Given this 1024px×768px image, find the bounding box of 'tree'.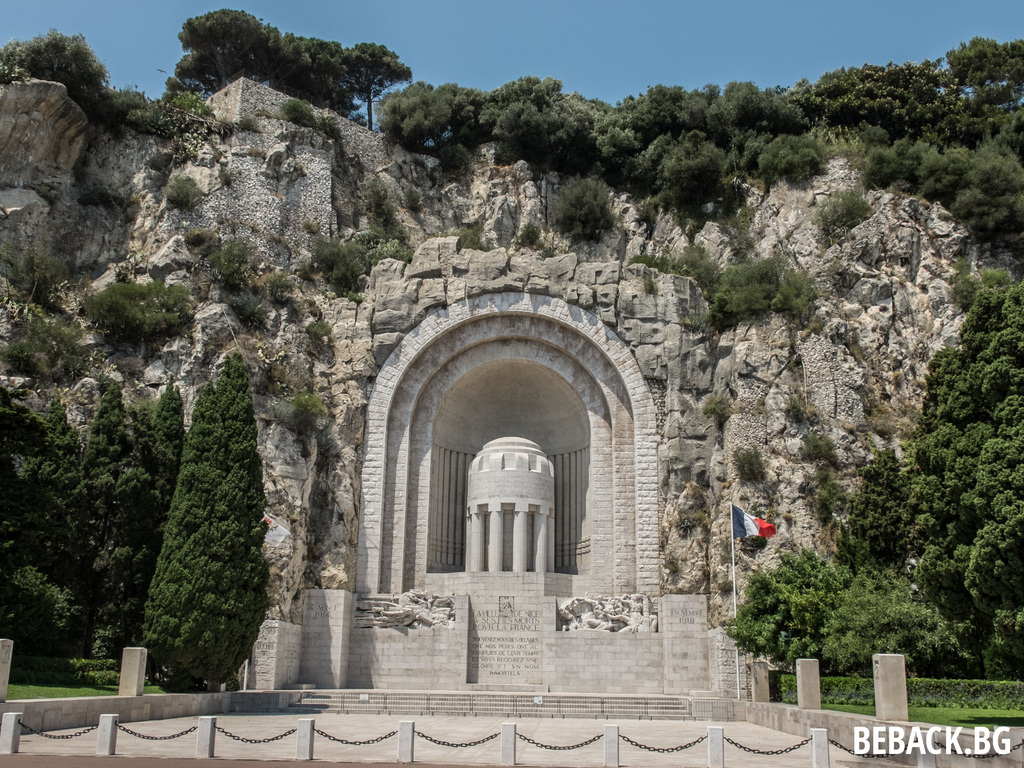
bbox=[134, 342, 273, 695].
